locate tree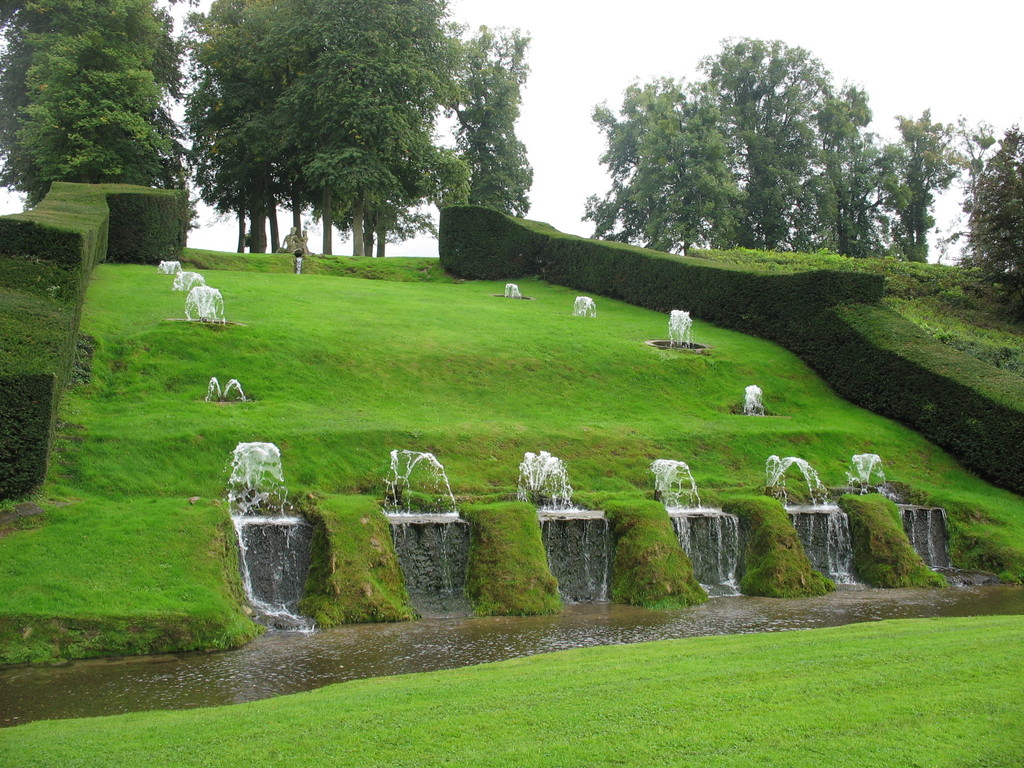
(x1=308, y1=0, x2=337, y2=259)
